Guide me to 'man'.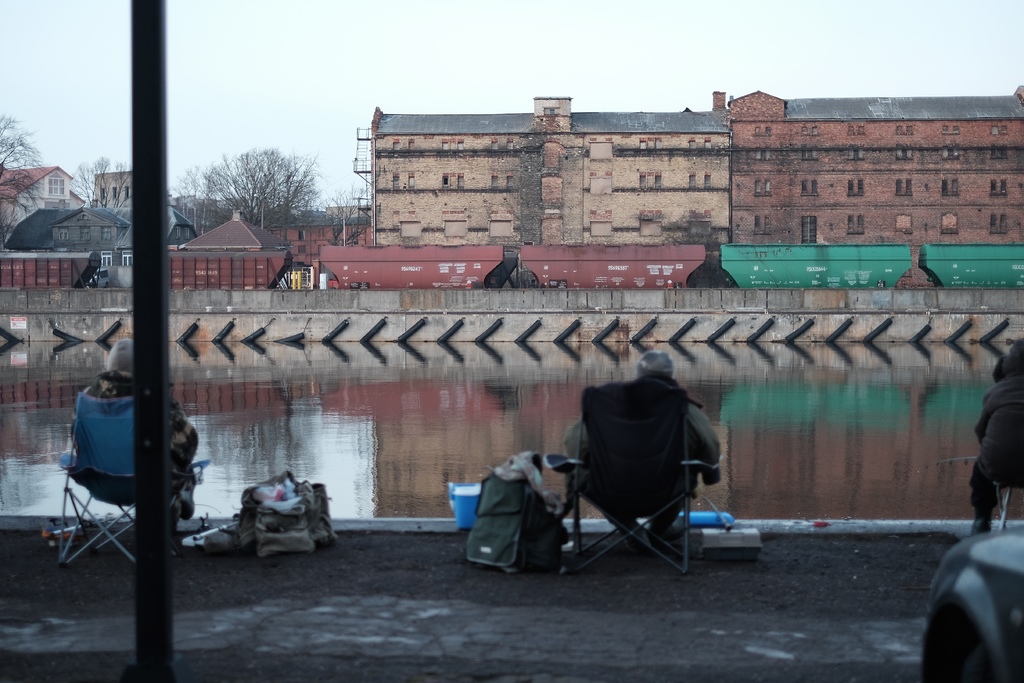
Guidance: Rect(964, 333, 1023, 536).
